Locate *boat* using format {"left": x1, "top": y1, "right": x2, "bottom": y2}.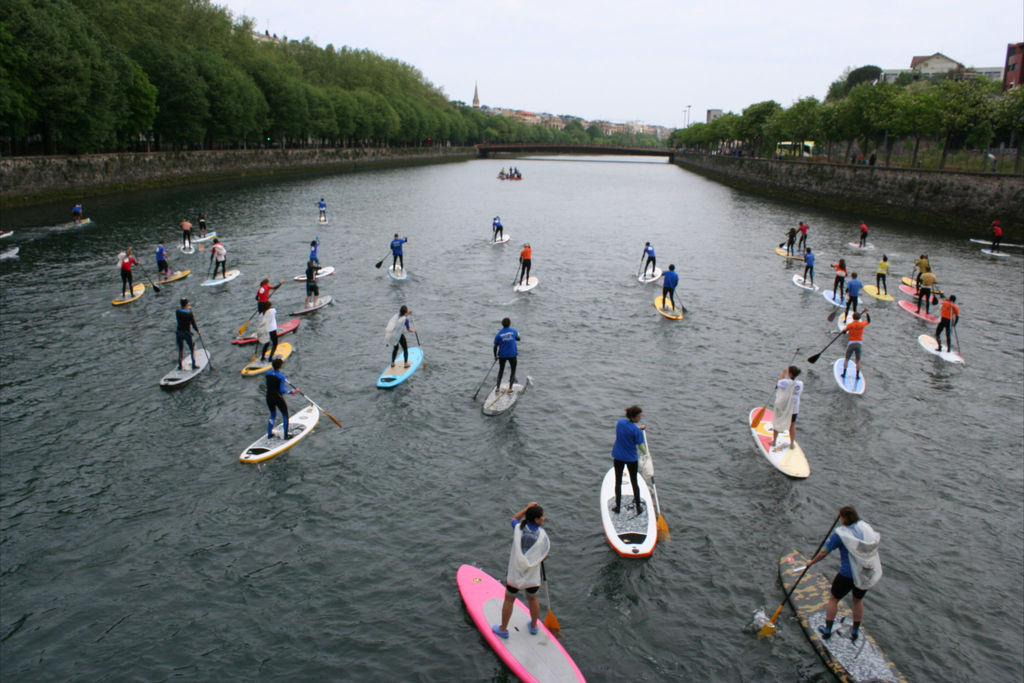
{"left": 457, "top": 566, "right": 589, "bottom": 682}.
